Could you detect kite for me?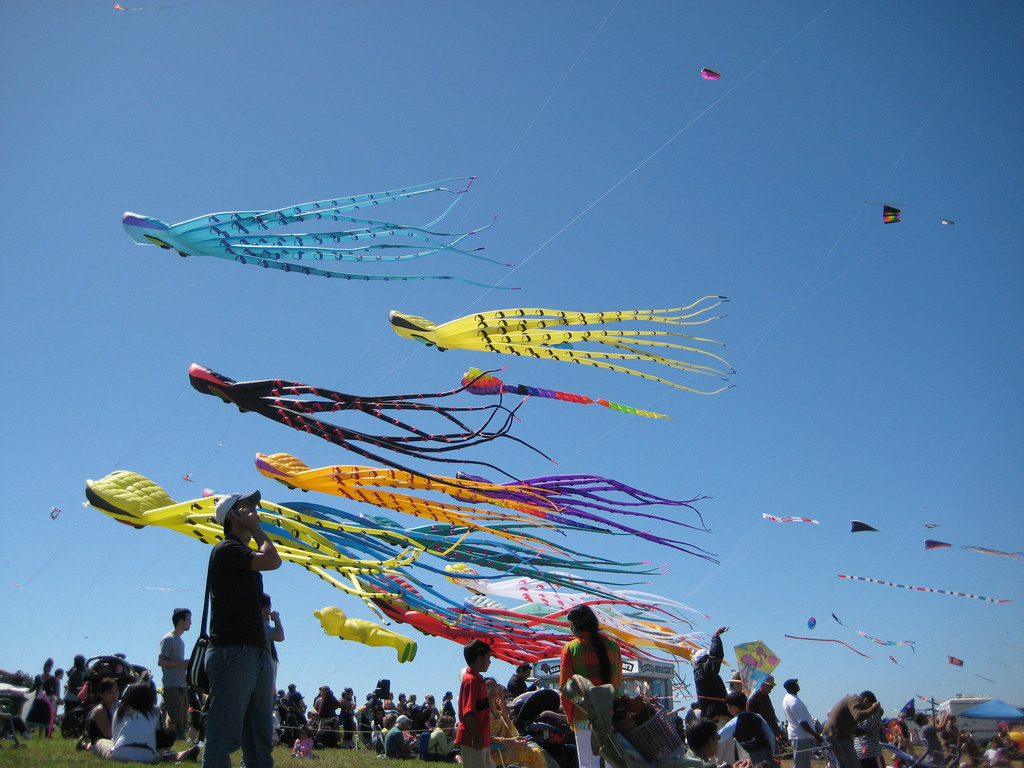
Detection result: 457 362 669 420.
